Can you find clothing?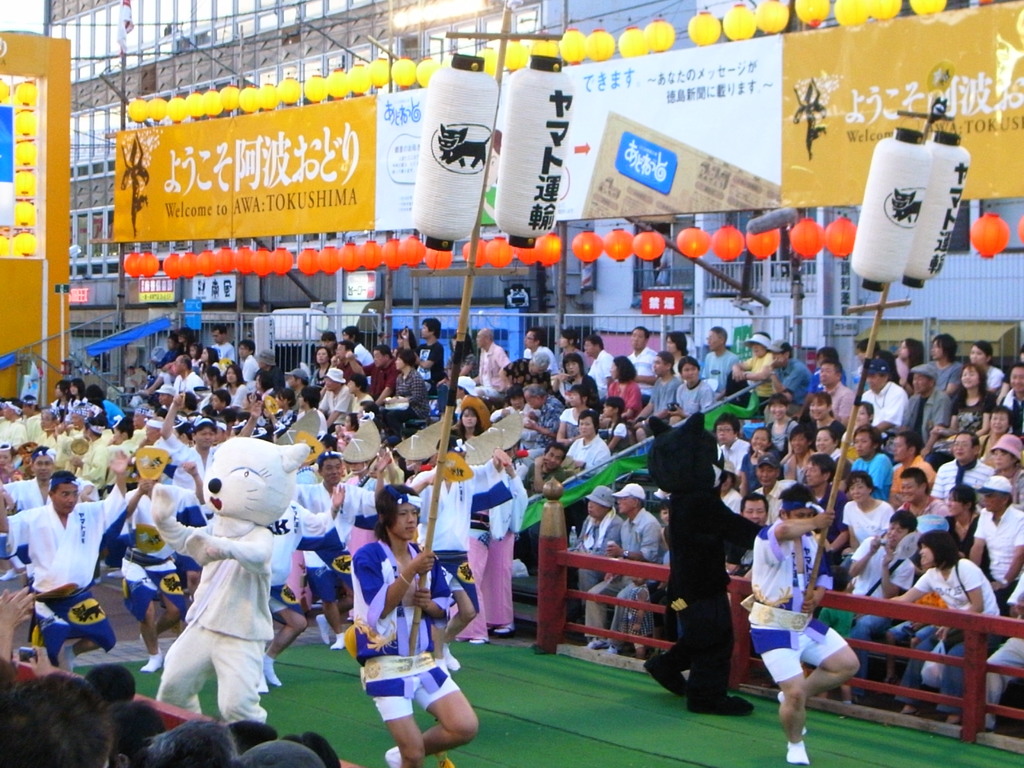
Yes, bounding box: box=[501, 358, 552, 396].
